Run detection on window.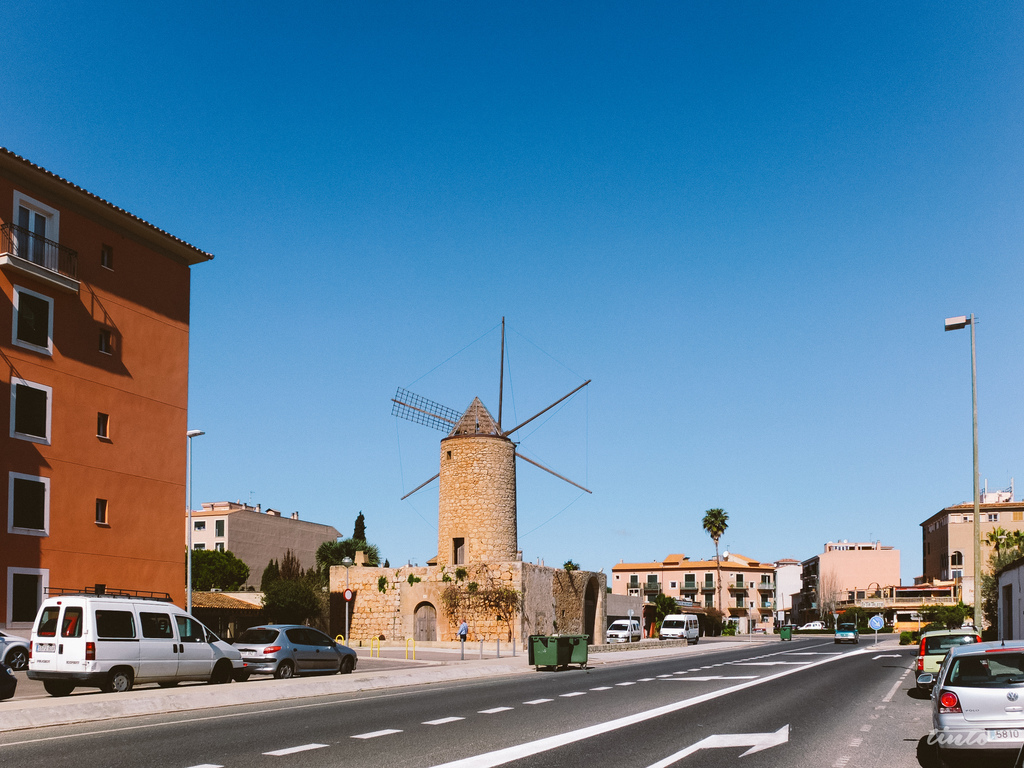
Result: (left=707, top=572, right=715, bottom=590).
